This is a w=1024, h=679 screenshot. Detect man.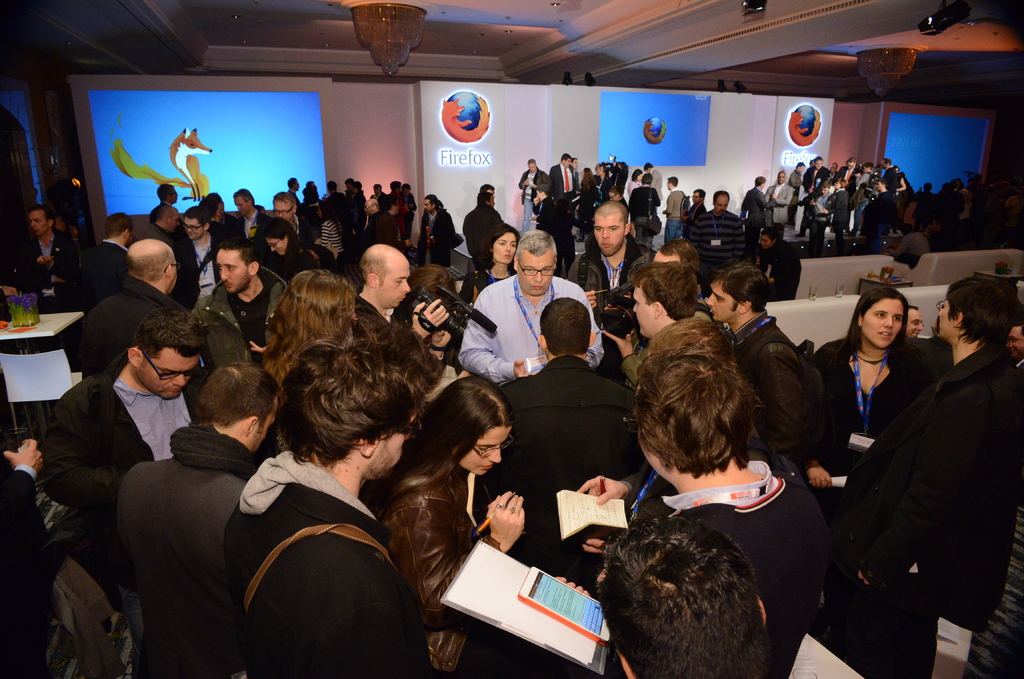
[x1=0, y1=434, x2=37, y2=676].
